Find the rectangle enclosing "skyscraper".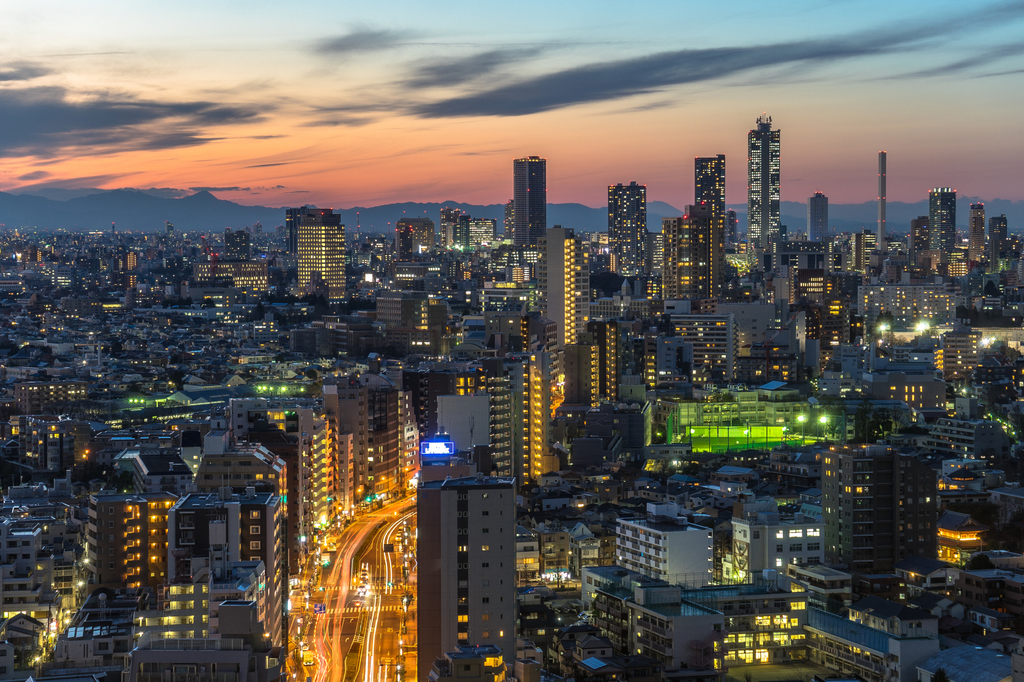
187/438/297/665.
